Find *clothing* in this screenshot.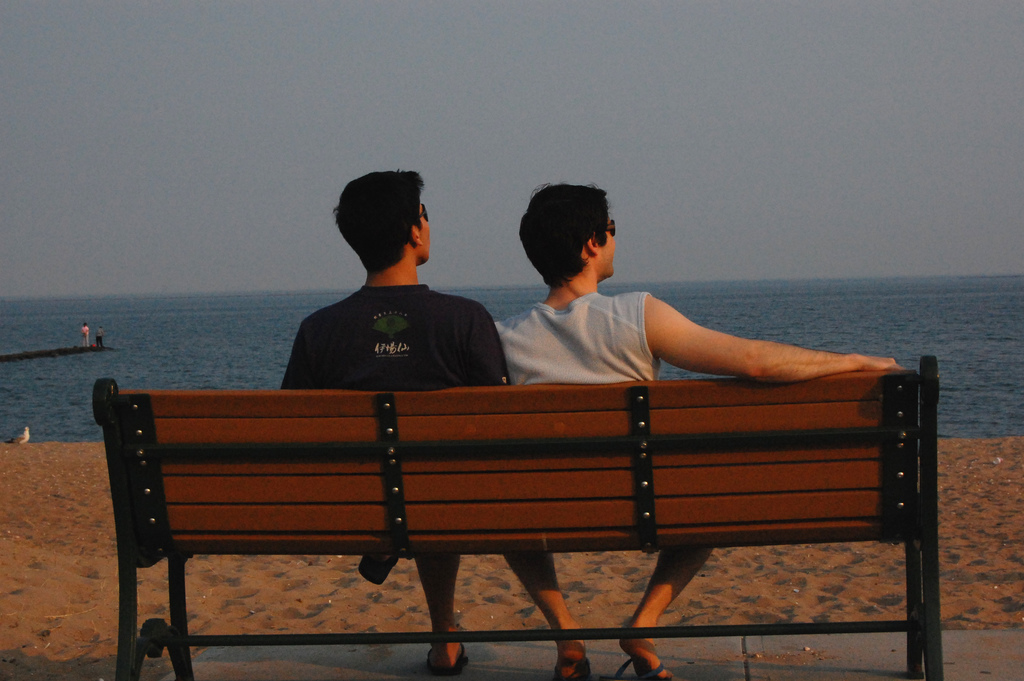
The bounding box for *clothing* is rect(490, 288, 681, 389).
